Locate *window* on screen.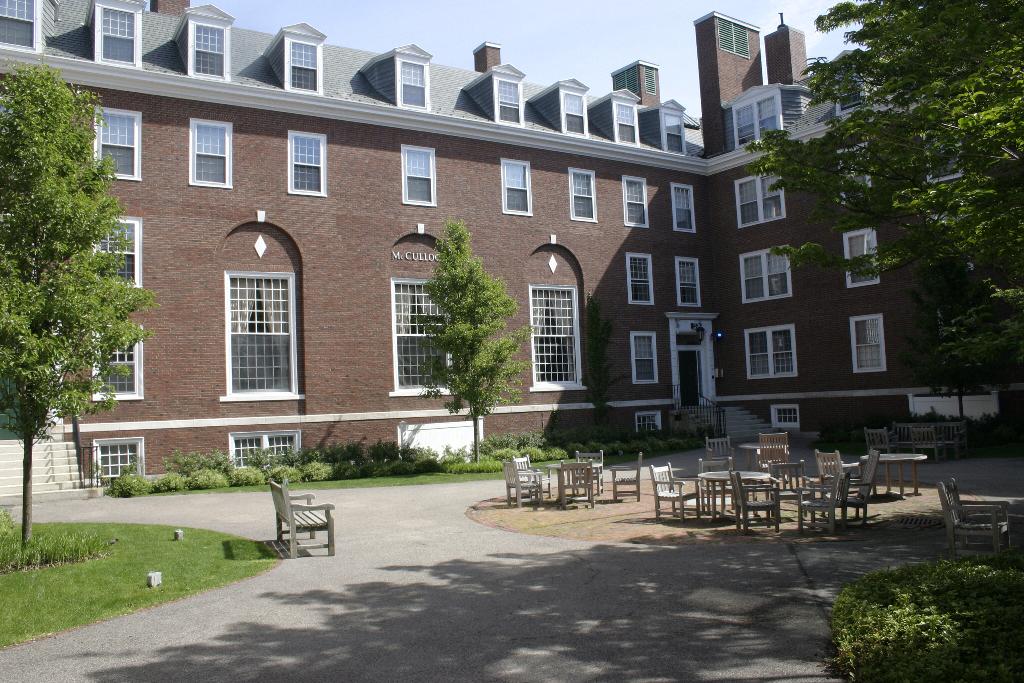
On screen at (92, 101, 141, 181).
